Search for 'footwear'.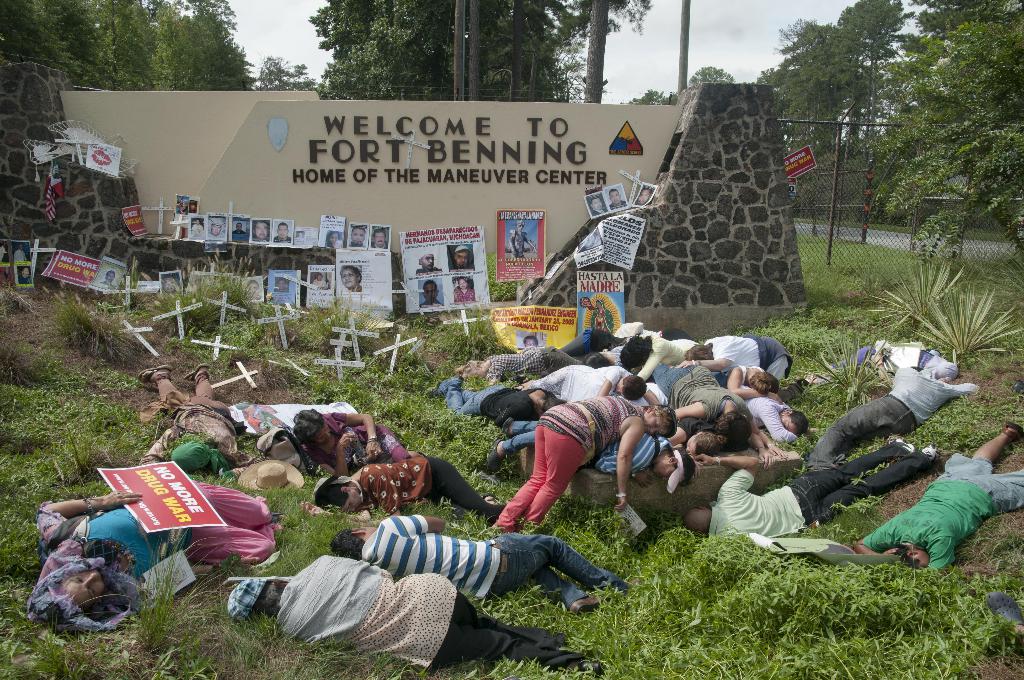
Found at [581,661,604,676].
